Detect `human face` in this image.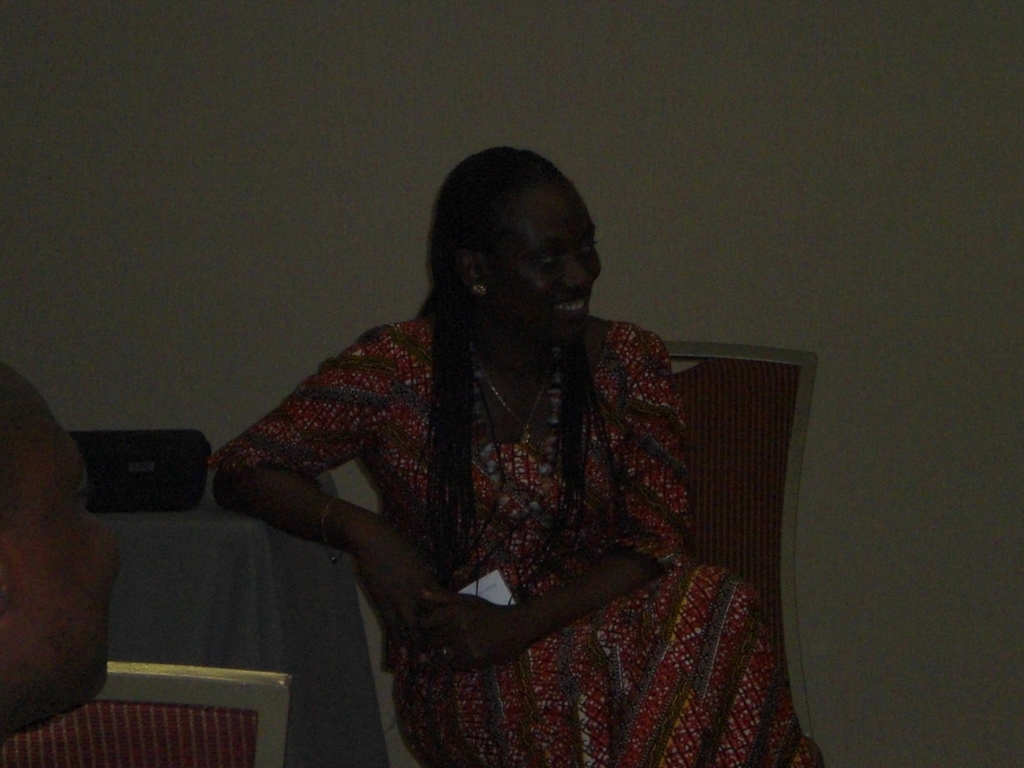
Detection: (left=1, top=390, right=124, bottom=730).
